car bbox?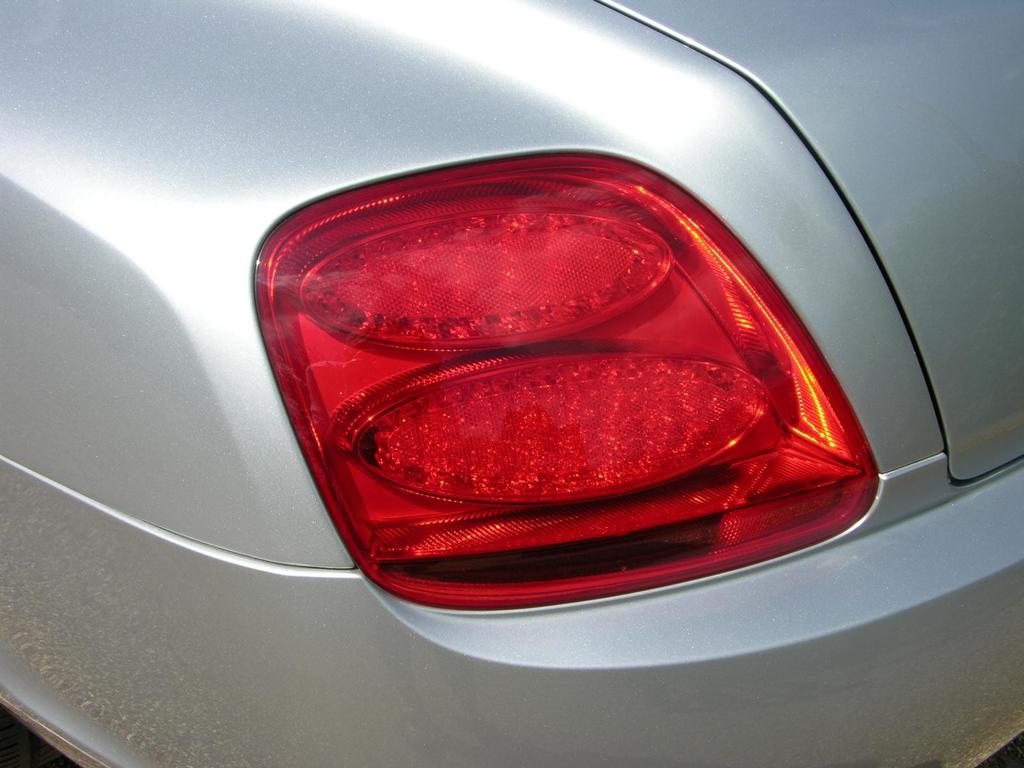
0/0/1023/767
